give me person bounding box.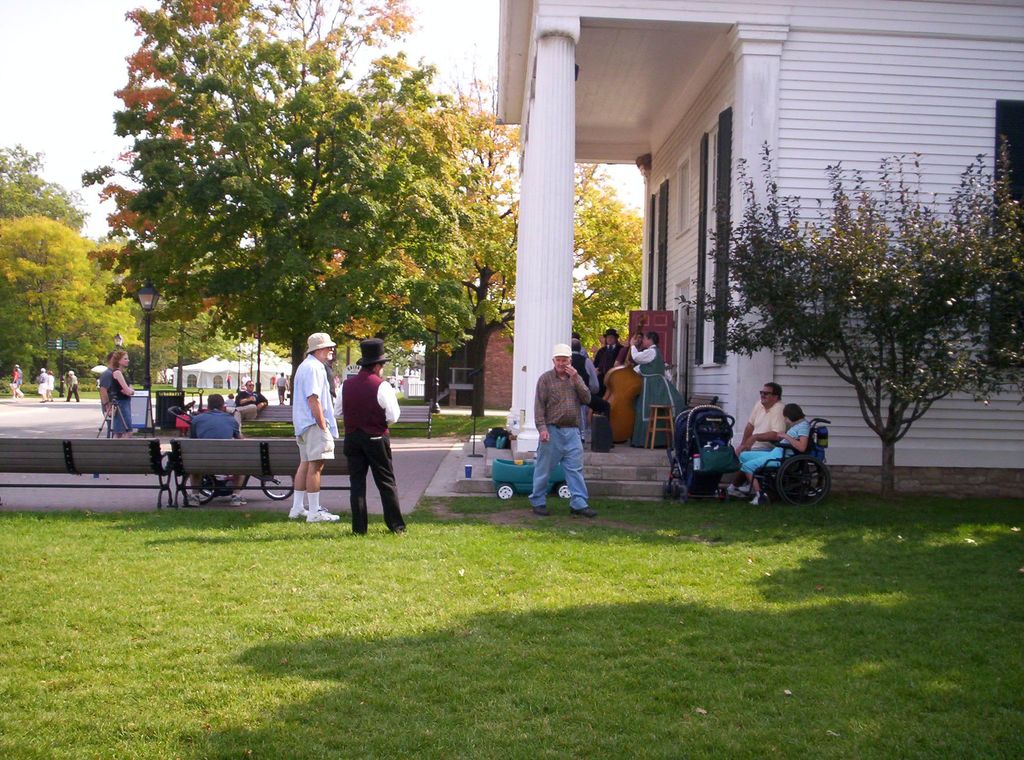
select_region(331, 341, 405, 542).
